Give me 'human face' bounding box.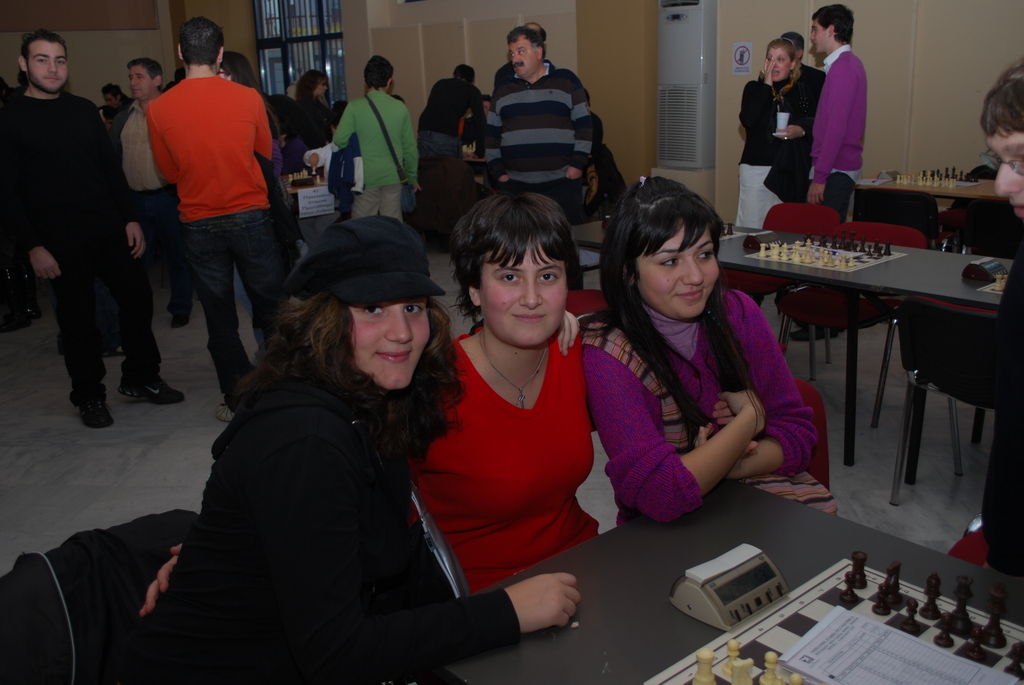
<bbox>133, 61, 152, 100</bbox>.
